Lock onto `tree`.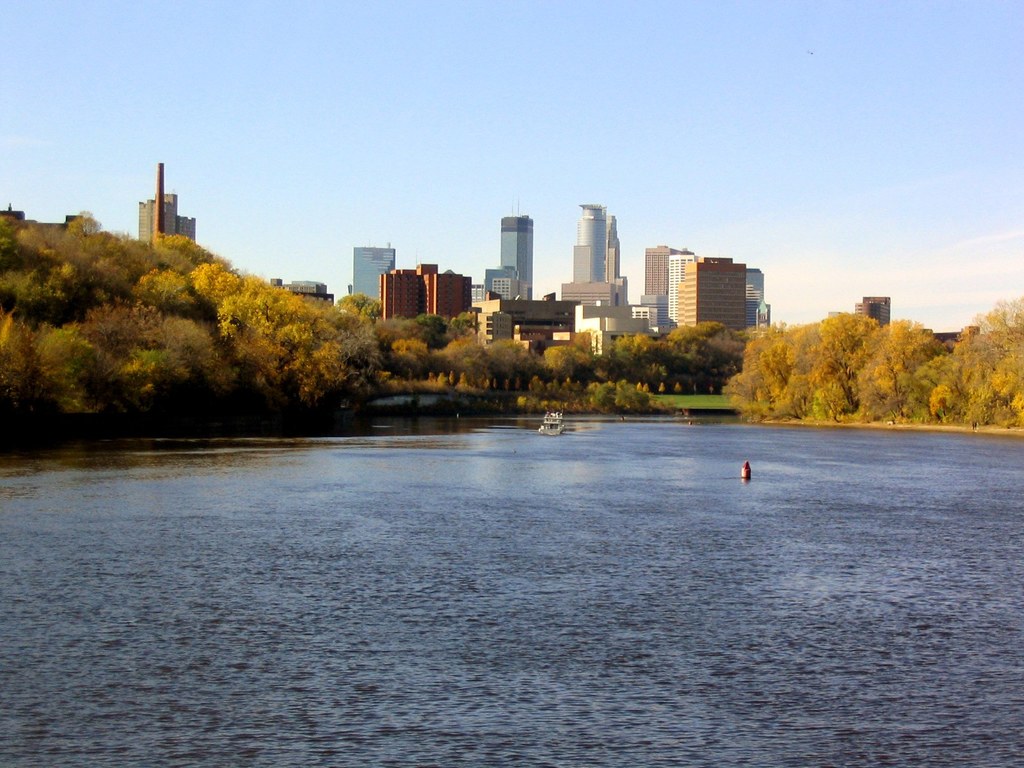
Locked: (396,294,1023,438).
